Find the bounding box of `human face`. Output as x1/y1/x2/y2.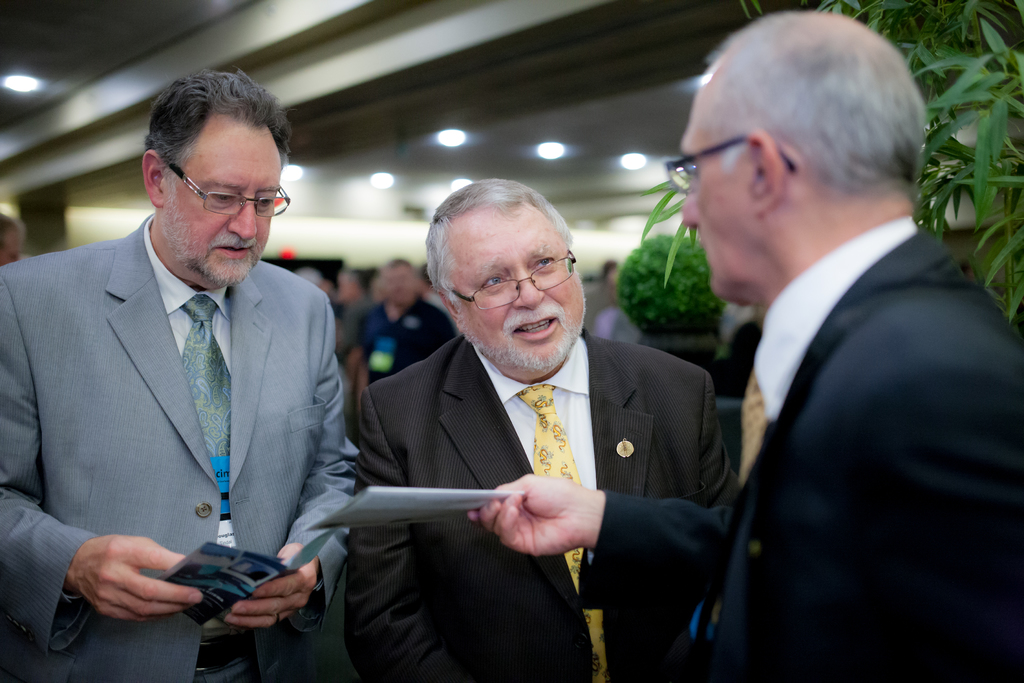
162/110/280/283.
